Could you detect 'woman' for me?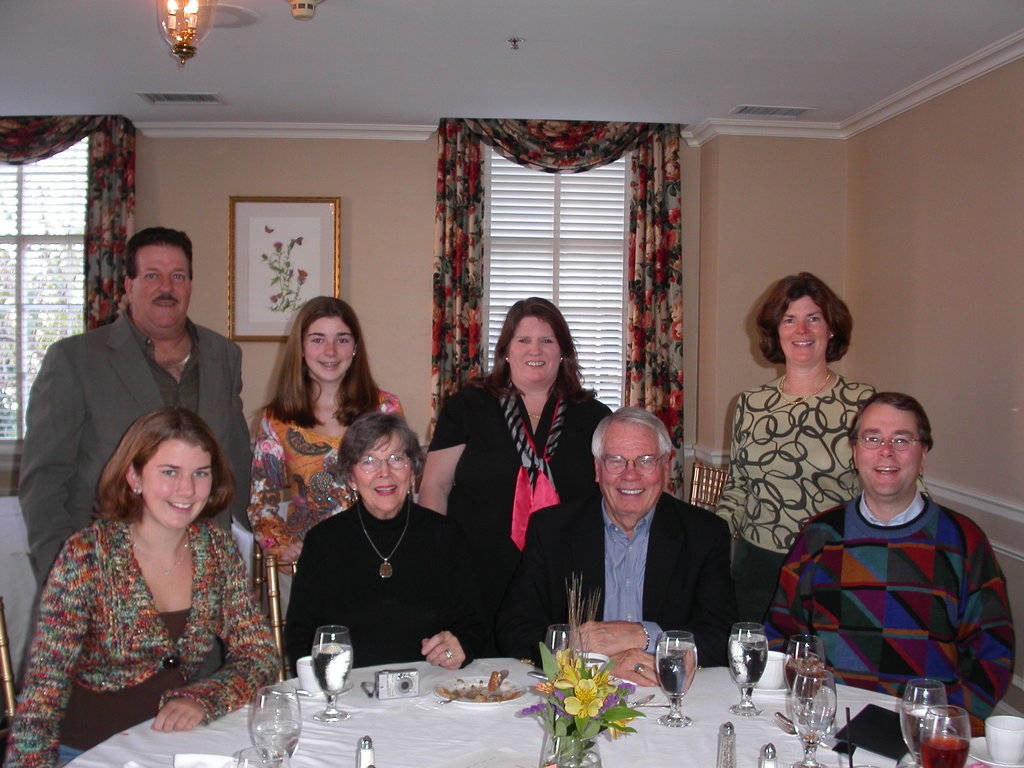
Detection result: <box>251,303,390,563</box>.
